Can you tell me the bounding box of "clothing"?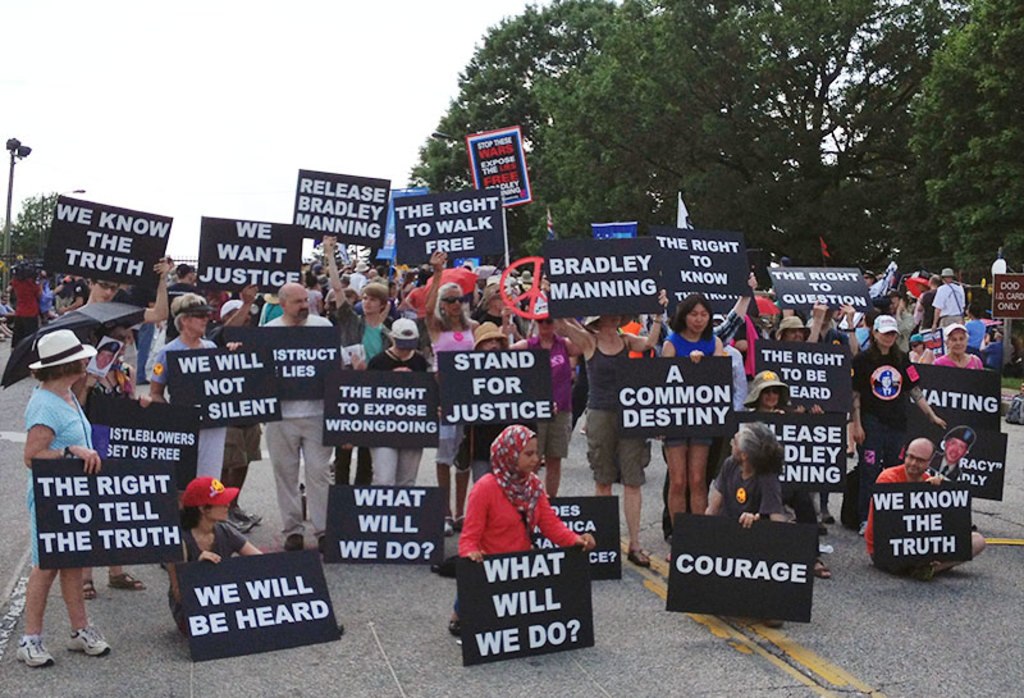
l=430, t=325, r=480, b=465.
